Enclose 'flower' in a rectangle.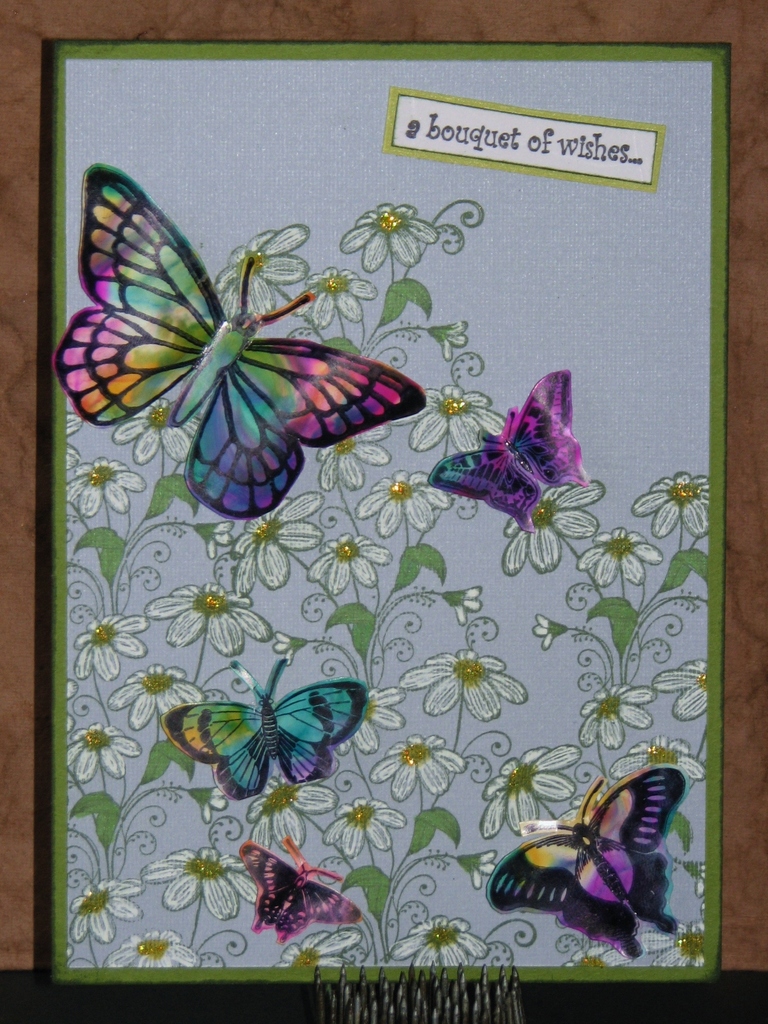
Rect(269, 627, 308, 666).
